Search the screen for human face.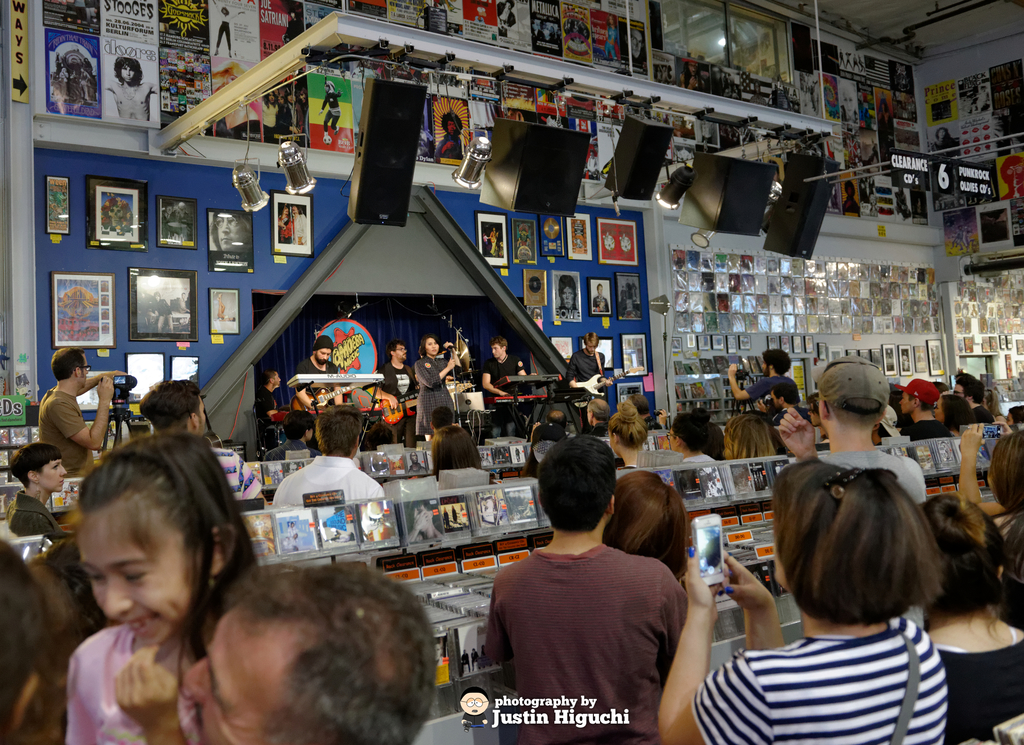
Found at (410,452,417,462).
